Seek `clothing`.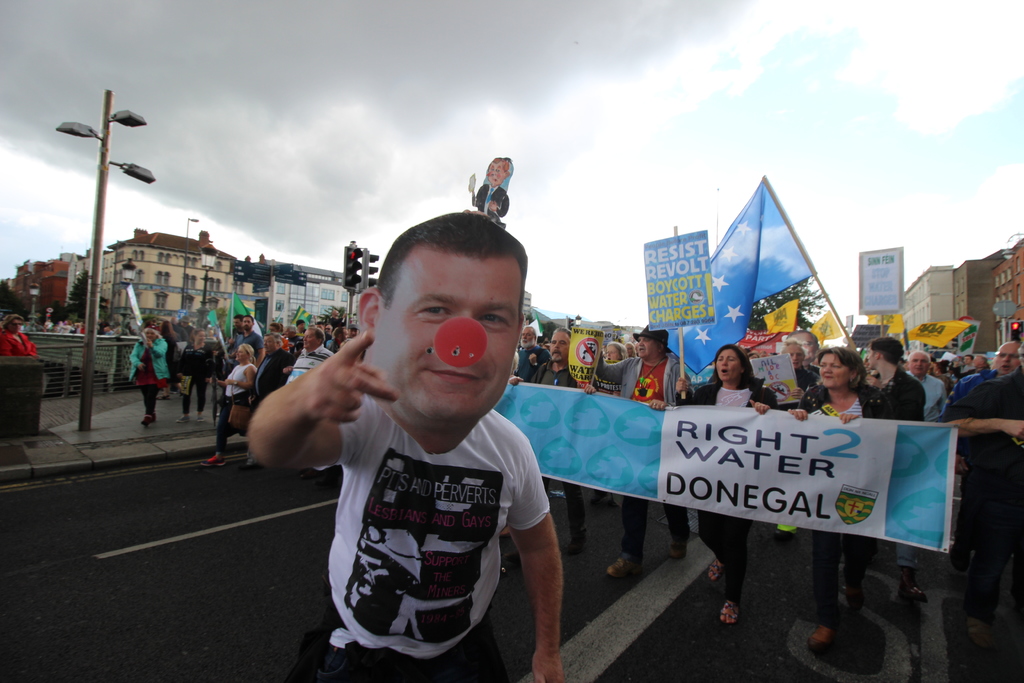
crop(594, 357, 696, 559).
